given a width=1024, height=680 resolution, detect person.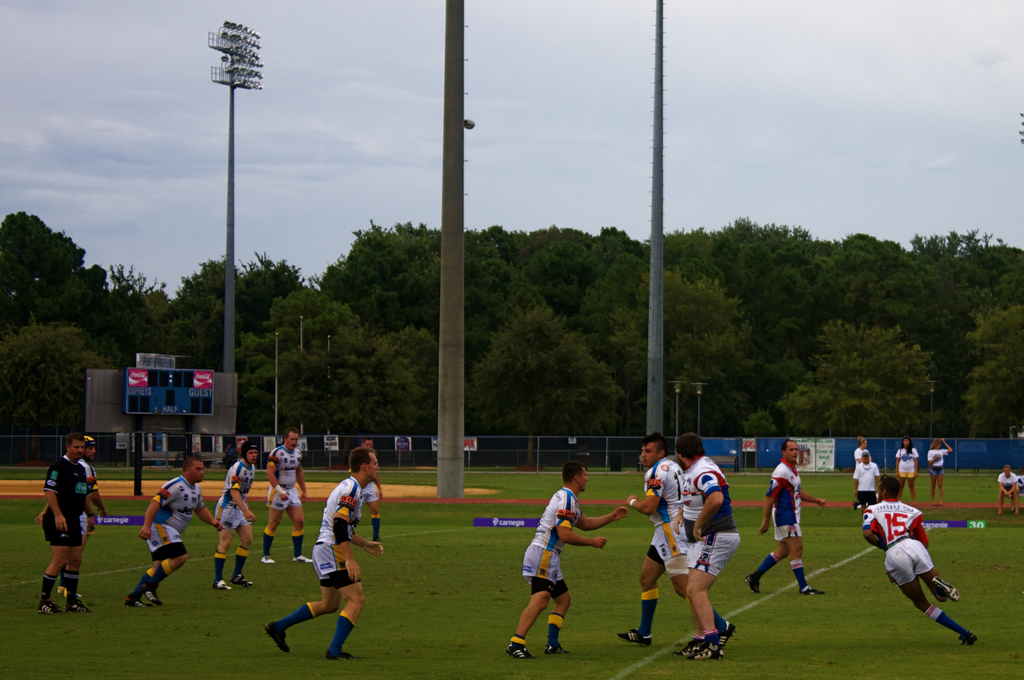
997/466/1020/514.
